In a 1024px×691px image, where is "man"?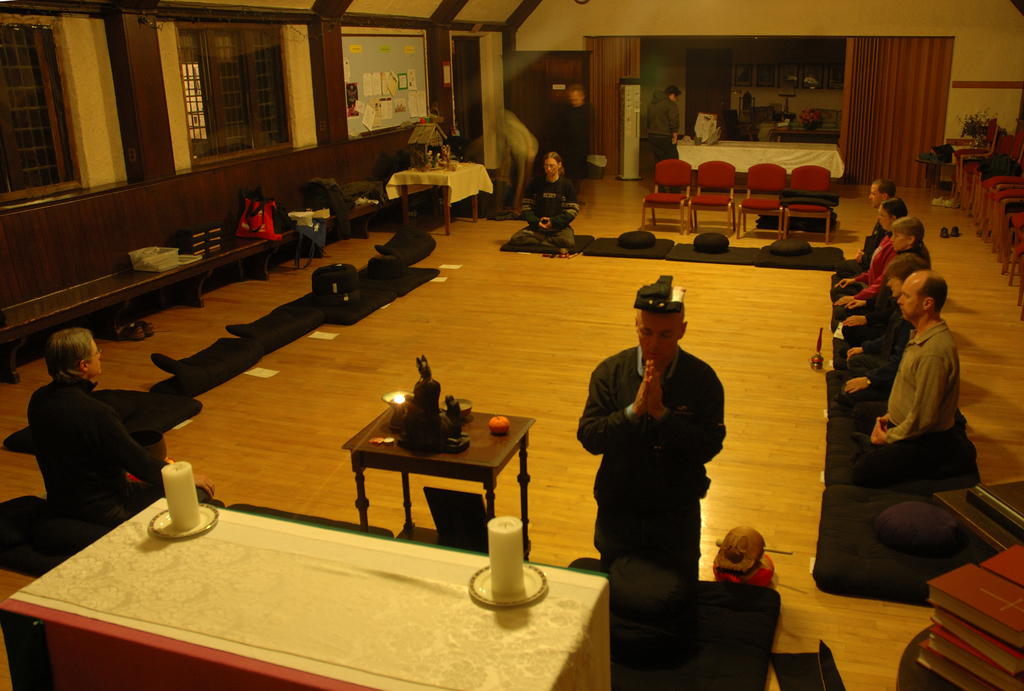
locate(837, 177, 901, 281).
